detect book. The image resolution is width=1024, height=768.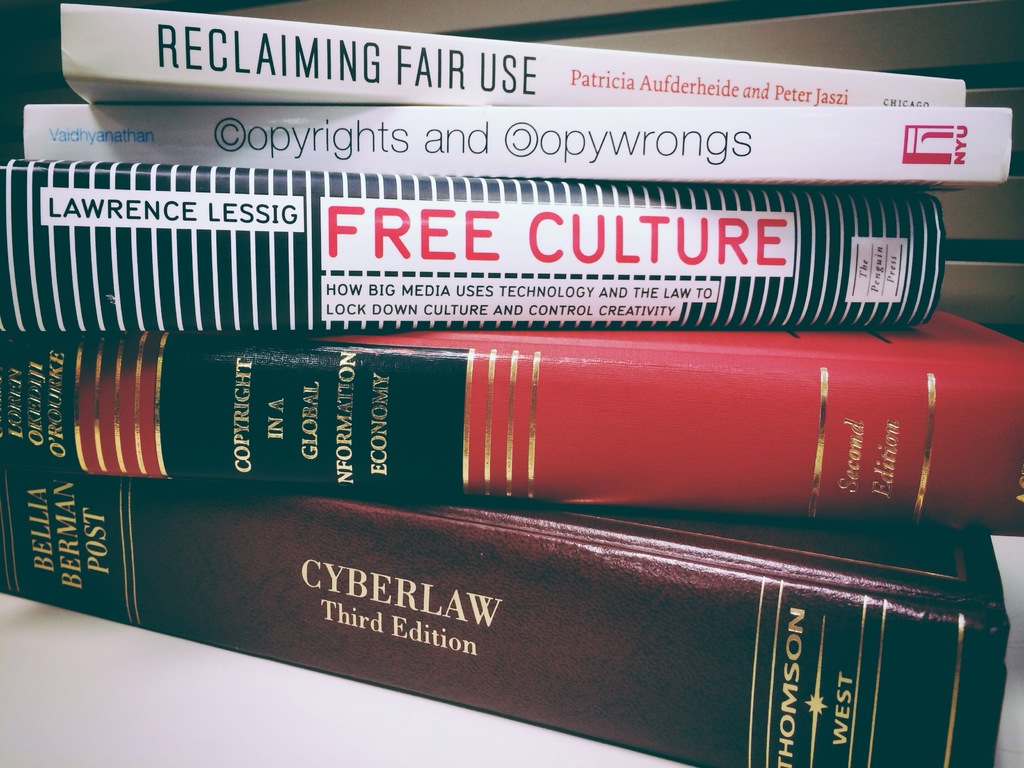
(47,0,973,123).
